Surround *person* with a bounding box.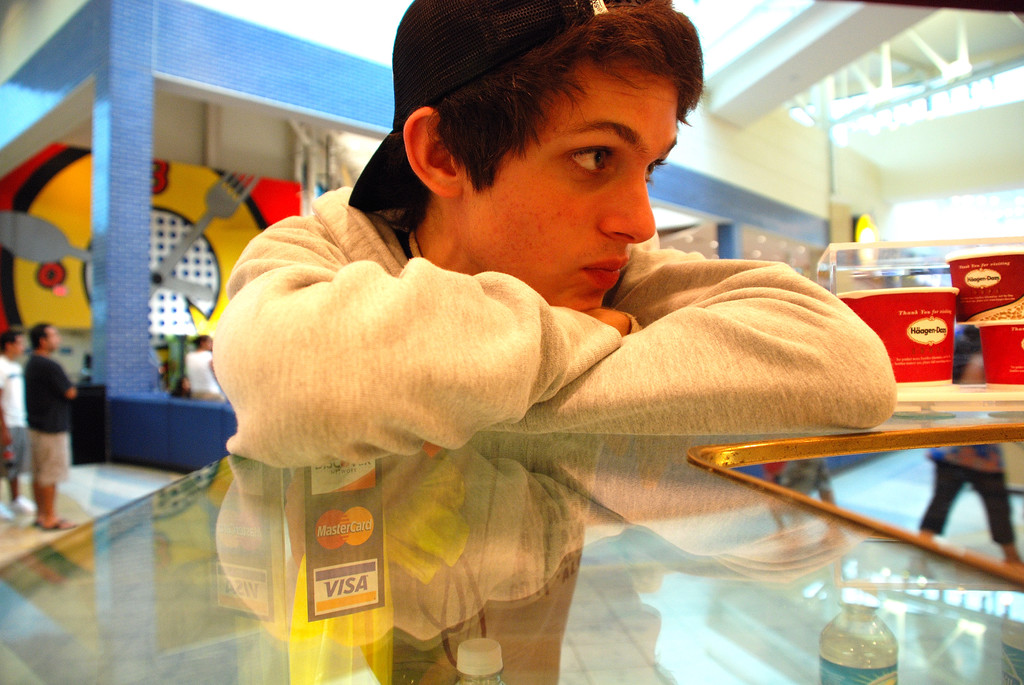
170,373,189,397.
